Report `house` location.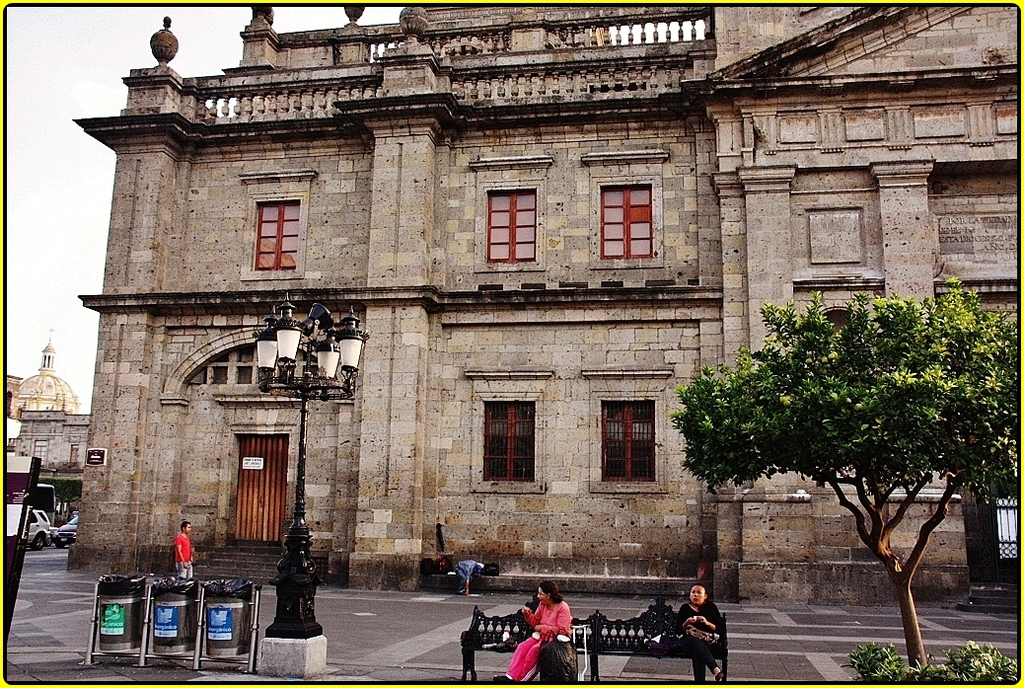
Report: (left=13, top=408, right=93, bottom=530).
